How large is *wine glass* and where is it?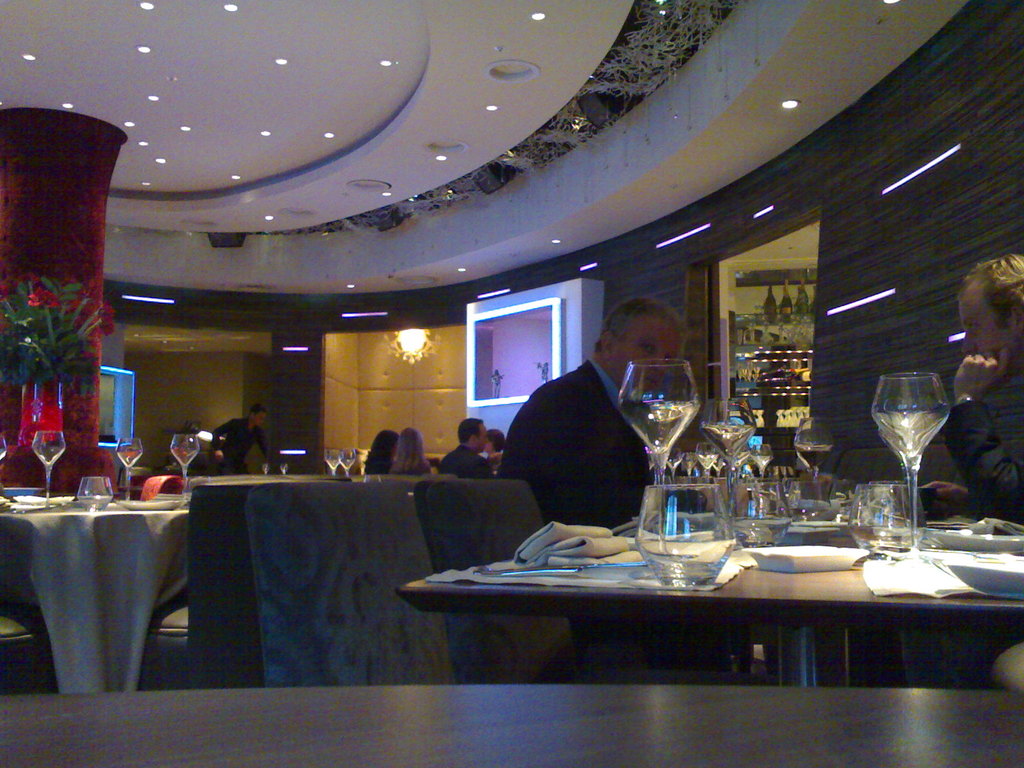
Bounding box: crop(872, 371, 951, 554).
